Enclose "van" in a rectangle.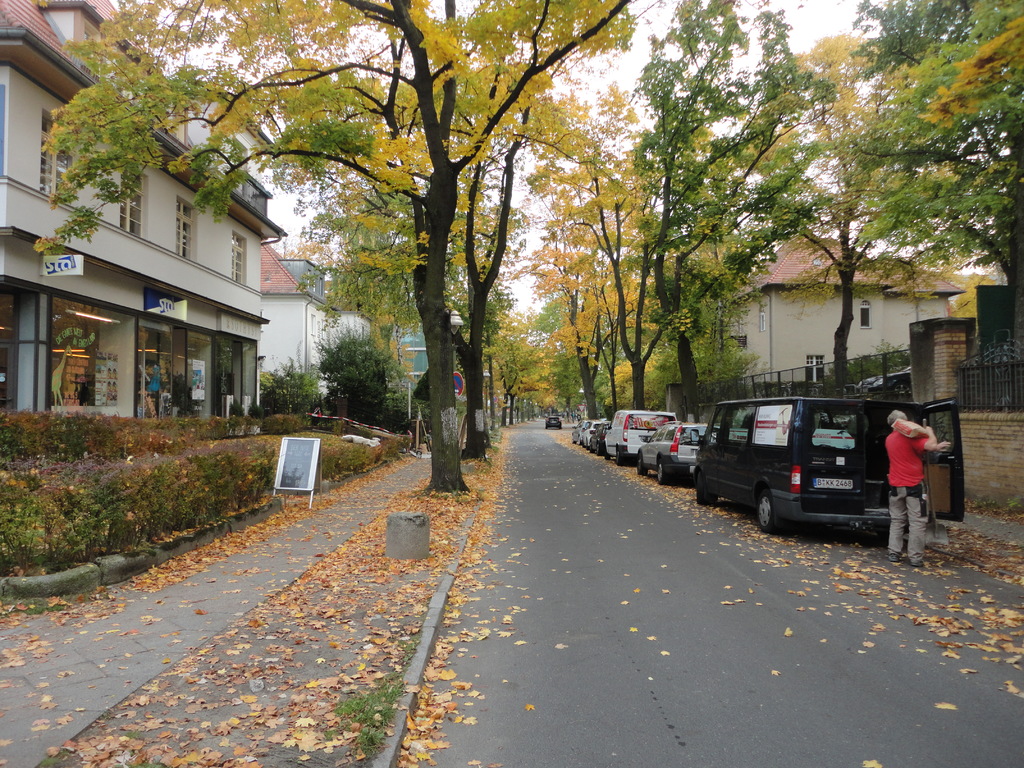
select_region(605, 409, 678, 467).
